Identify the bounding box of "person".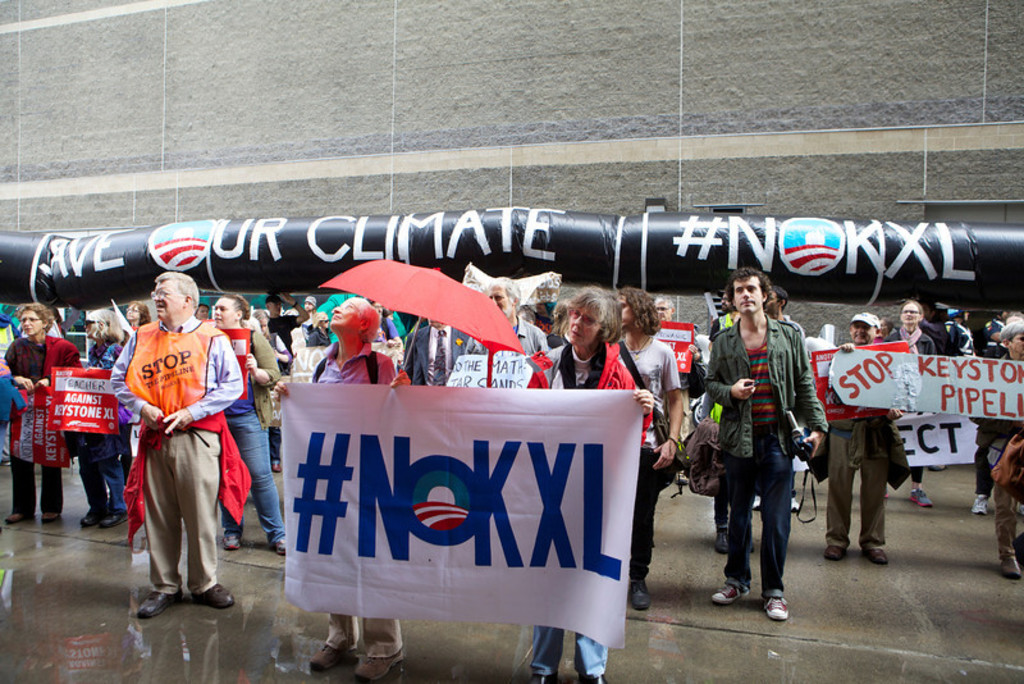
x1=116, y1=260, x2=241, y2=625.
